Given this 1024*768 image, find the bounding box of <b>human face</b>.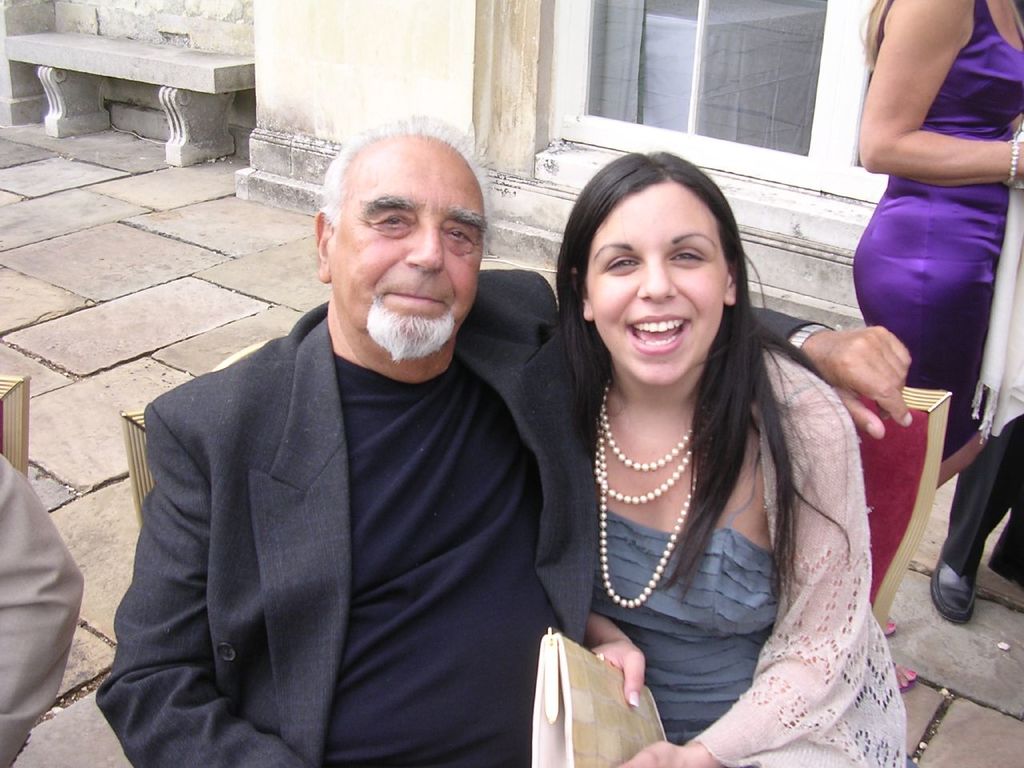
(333, 142, 485, 358).
